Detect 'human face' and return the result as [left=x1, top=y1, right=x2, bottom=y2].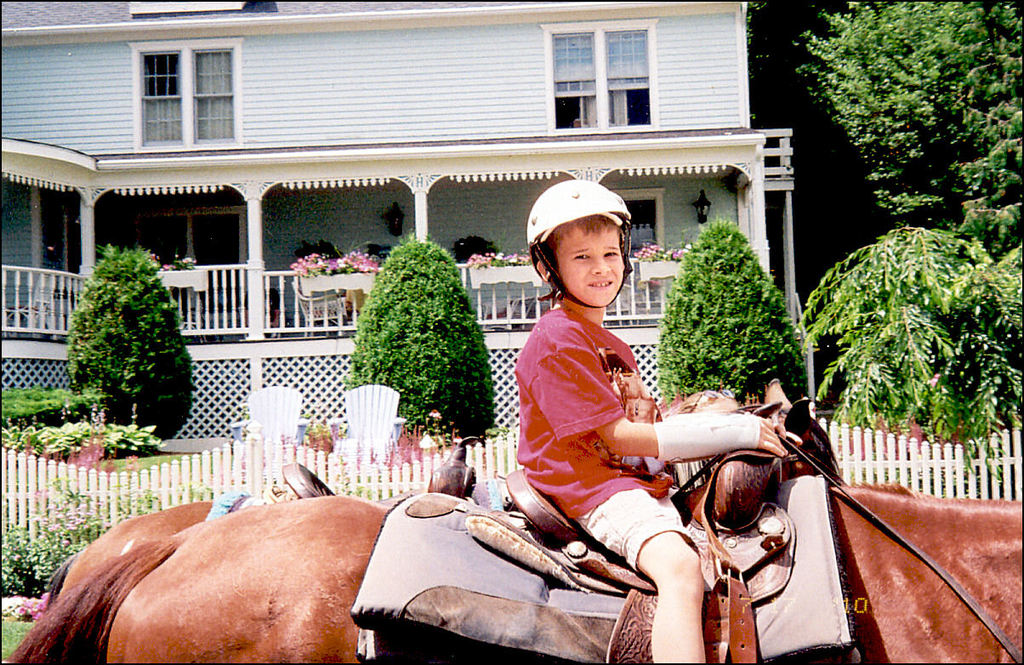
[left=556, top=226, right=627, bottom=310].
